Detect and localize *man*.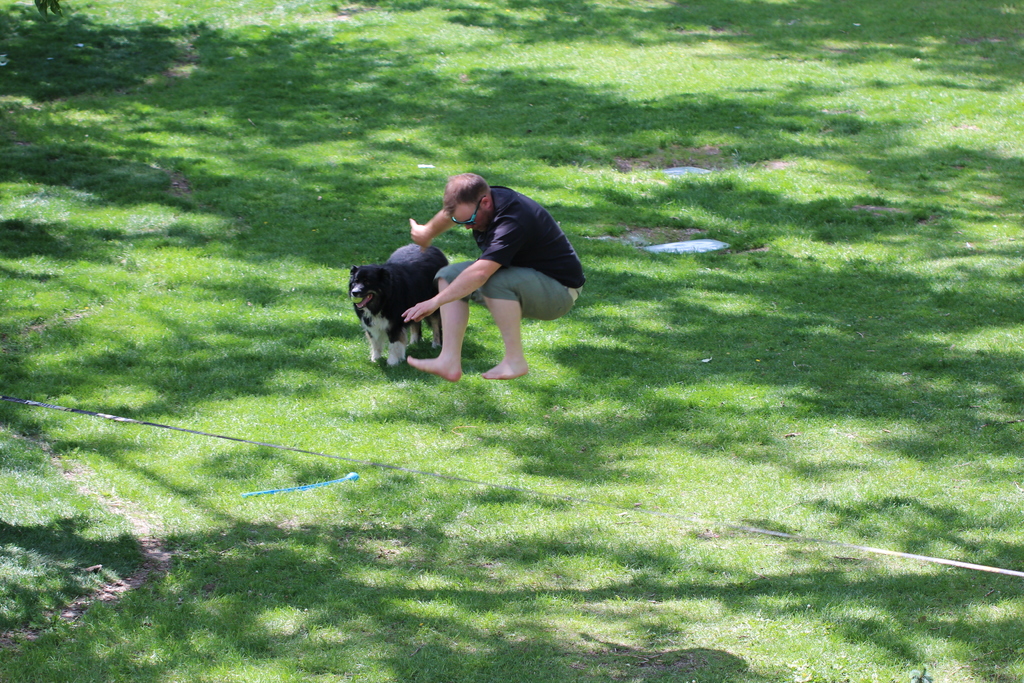
Localized at BBox(400, 174, 581, 386).
